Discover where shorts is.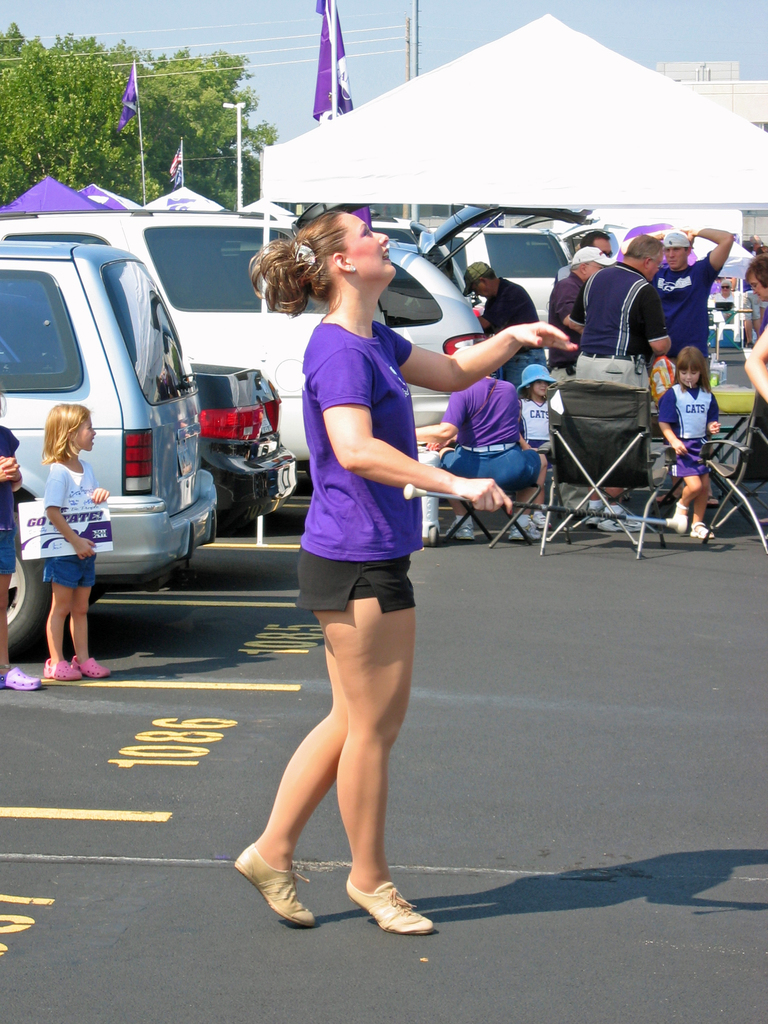
Discovered at (536, 440, 553, 464).
